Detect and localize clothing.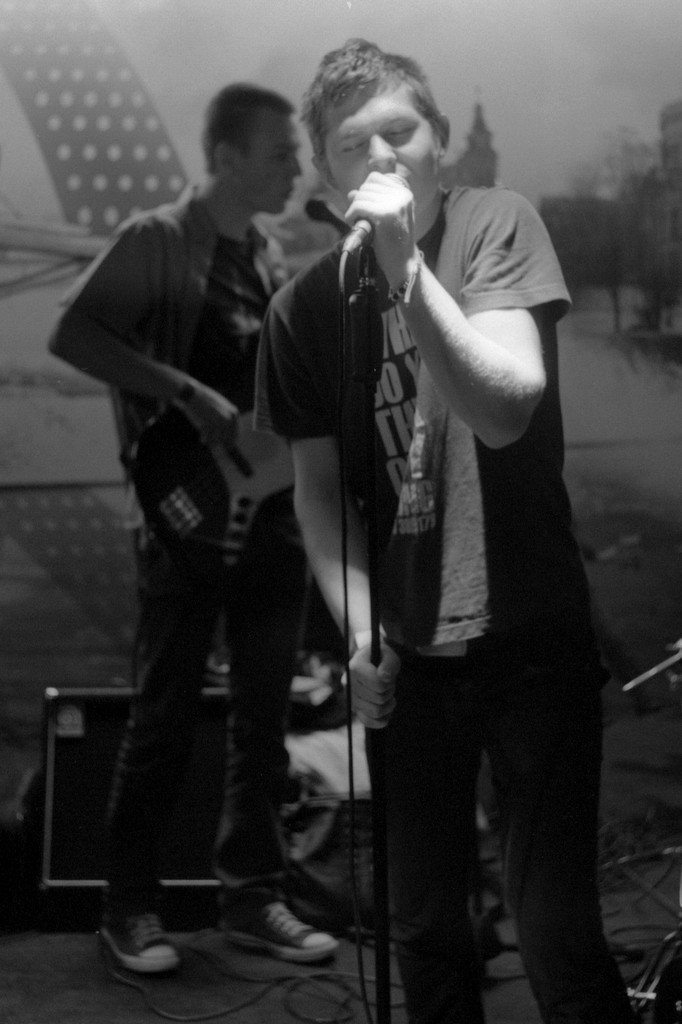
Localized at (266, 108, 556, 867).
